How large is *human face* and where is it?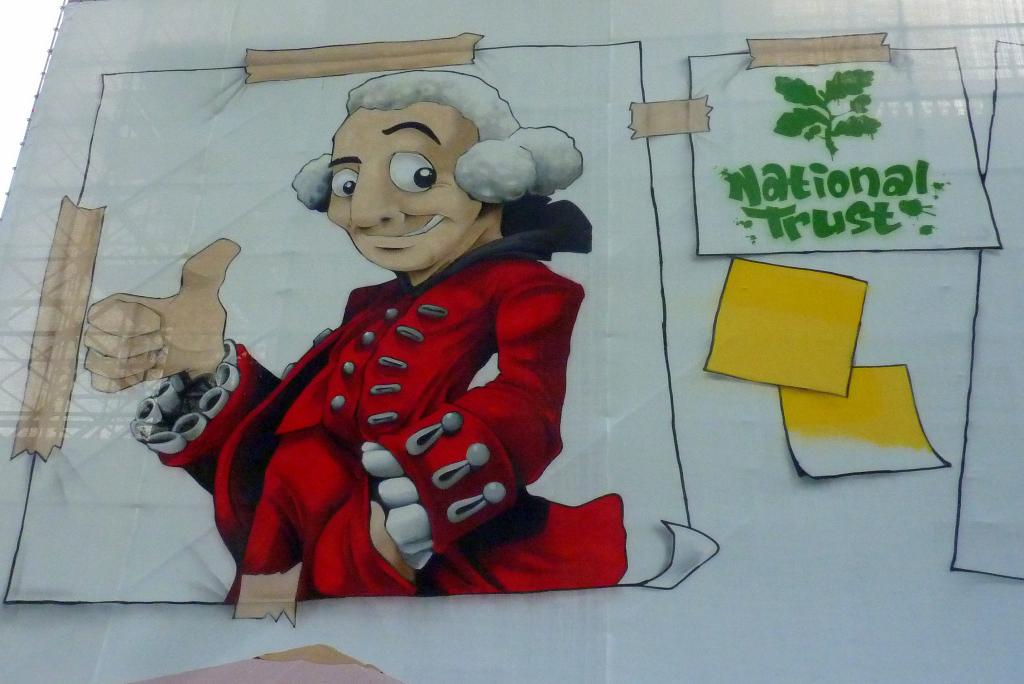
Bounding box: x1=324, y1=106, x2=479, y2=275.
